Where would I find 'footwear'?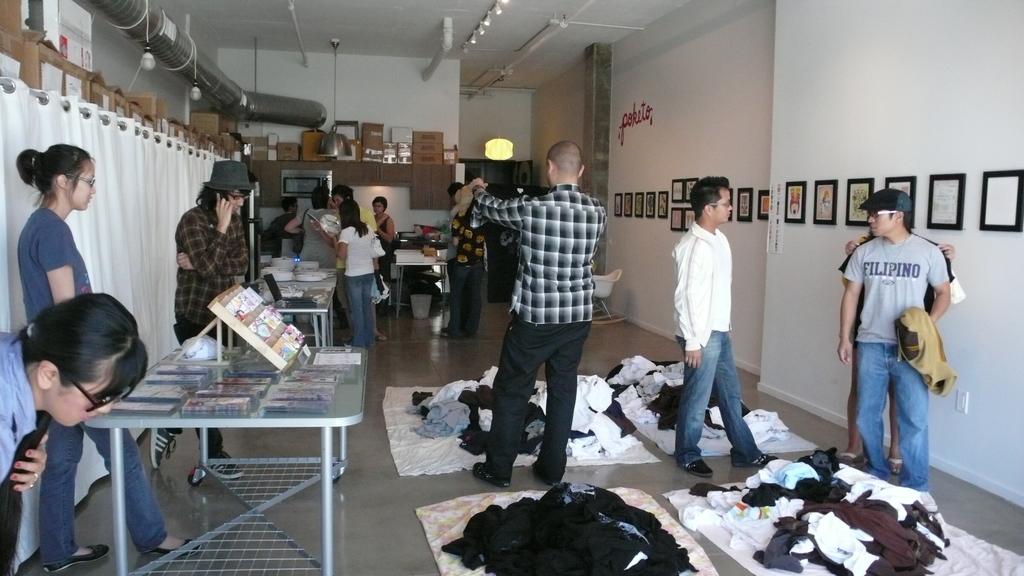
At bbox(731, 450, 779, 470).
